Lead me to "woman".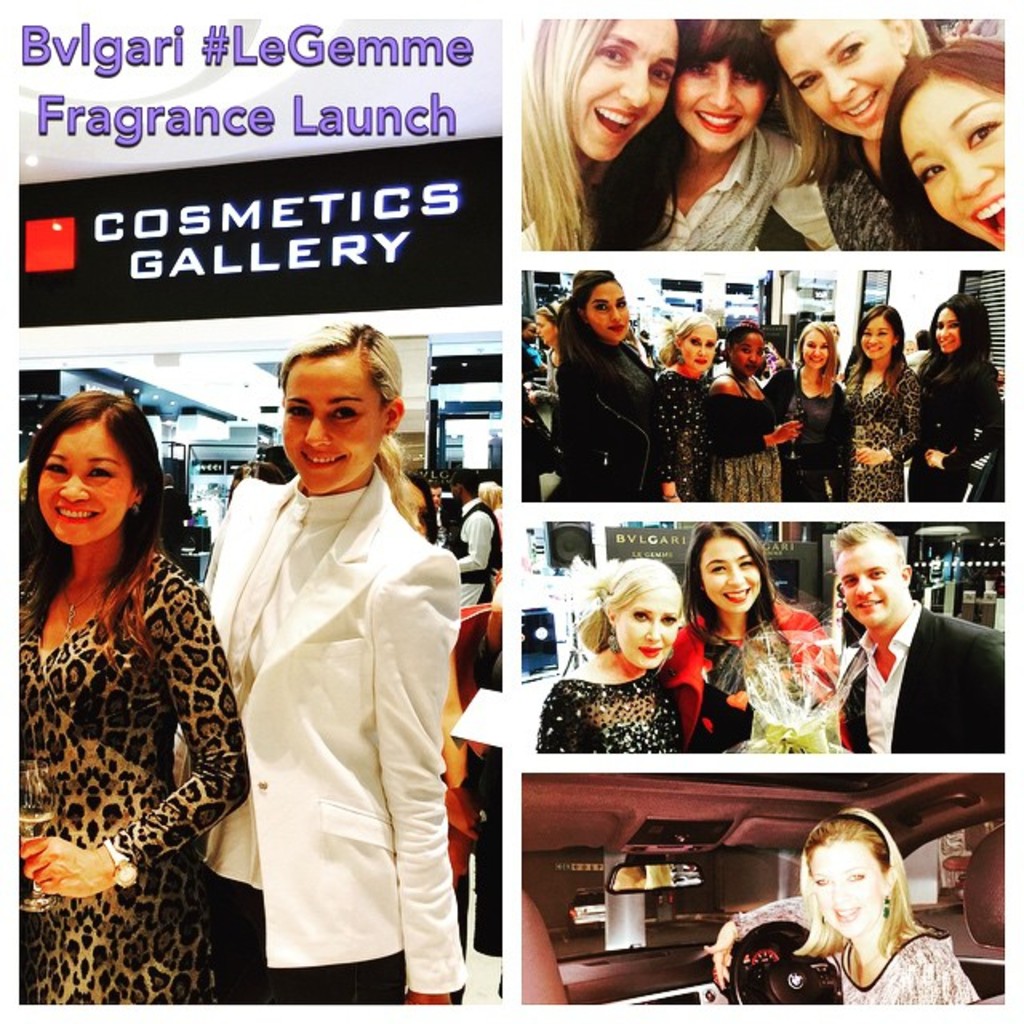
Lead to [654, 522, 843, 750].
